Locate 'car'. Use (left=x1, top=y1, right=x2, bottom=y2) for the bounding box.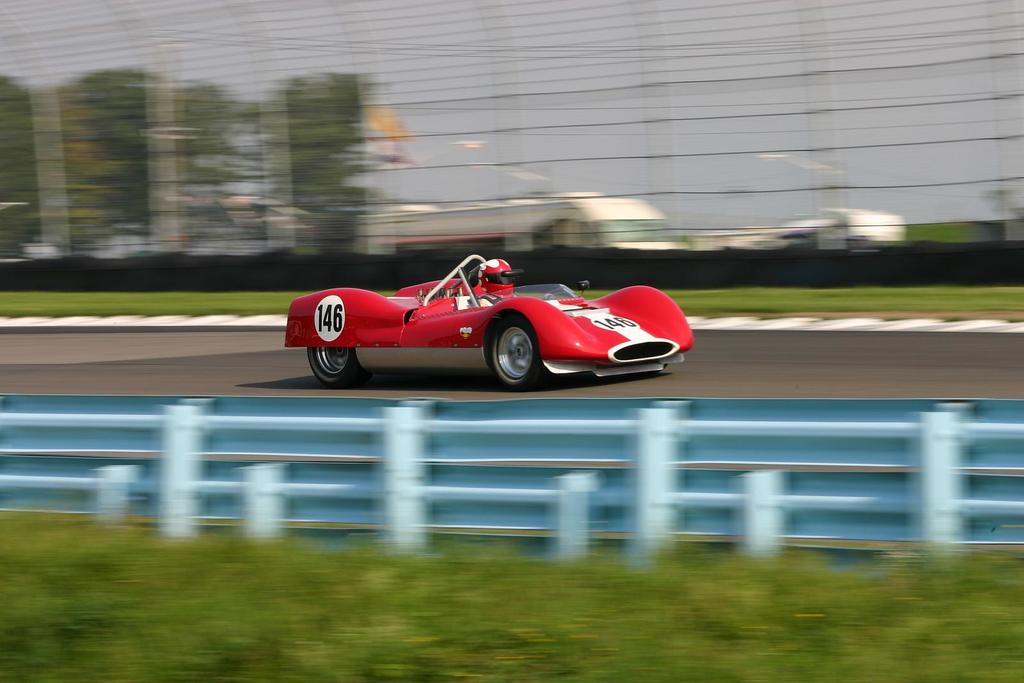
(left=285, top=253, right=694, bottom=389).
